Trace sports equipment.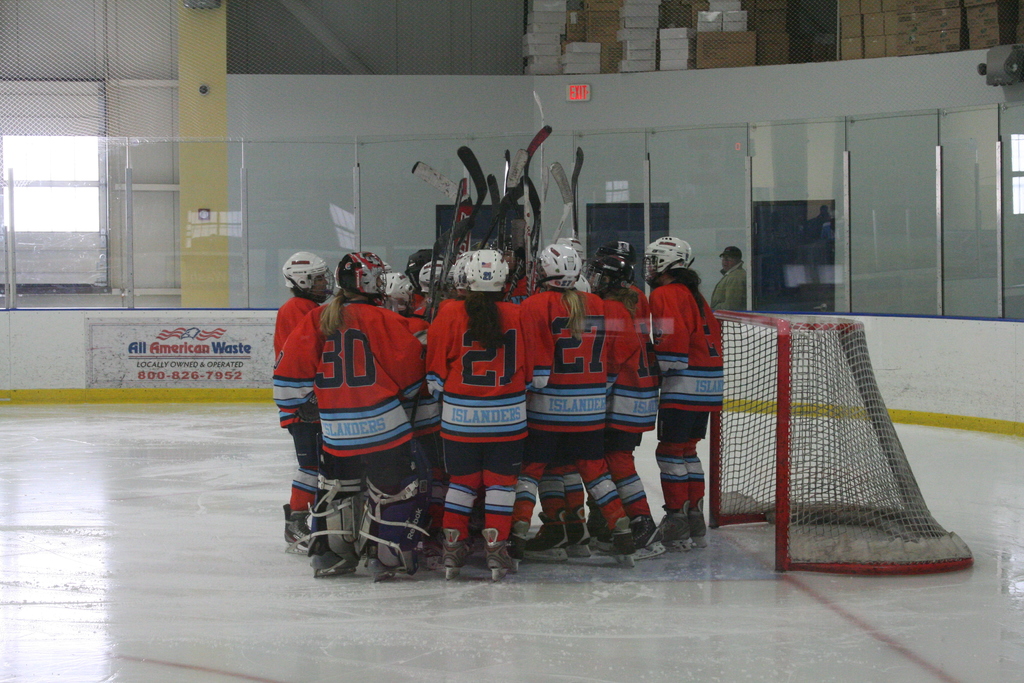
Traced to 412/248/442/293.
